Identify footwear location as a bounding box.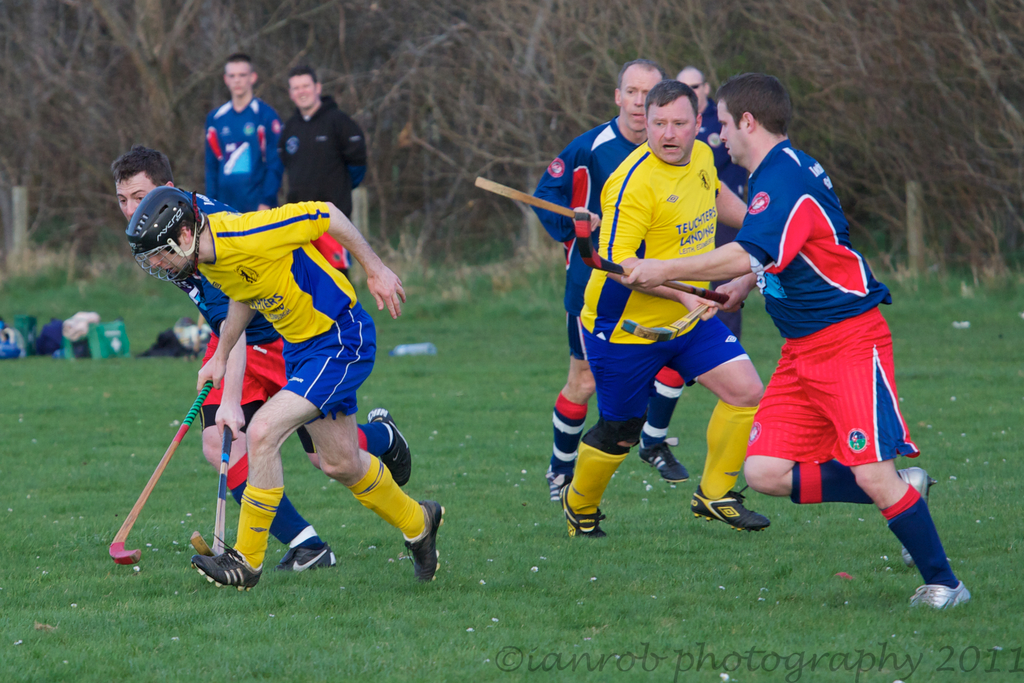
<bbox>364, 406, 412, 482</bbox>.
